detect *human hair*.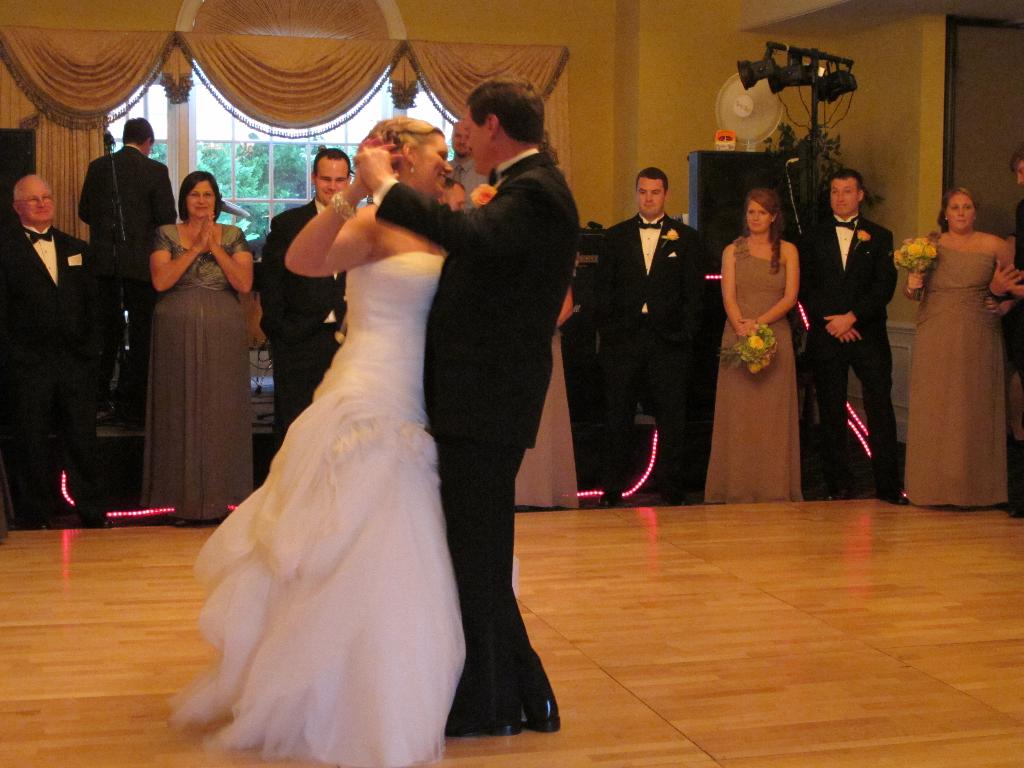
Detected at Rect(634, 165, 668, 188).
